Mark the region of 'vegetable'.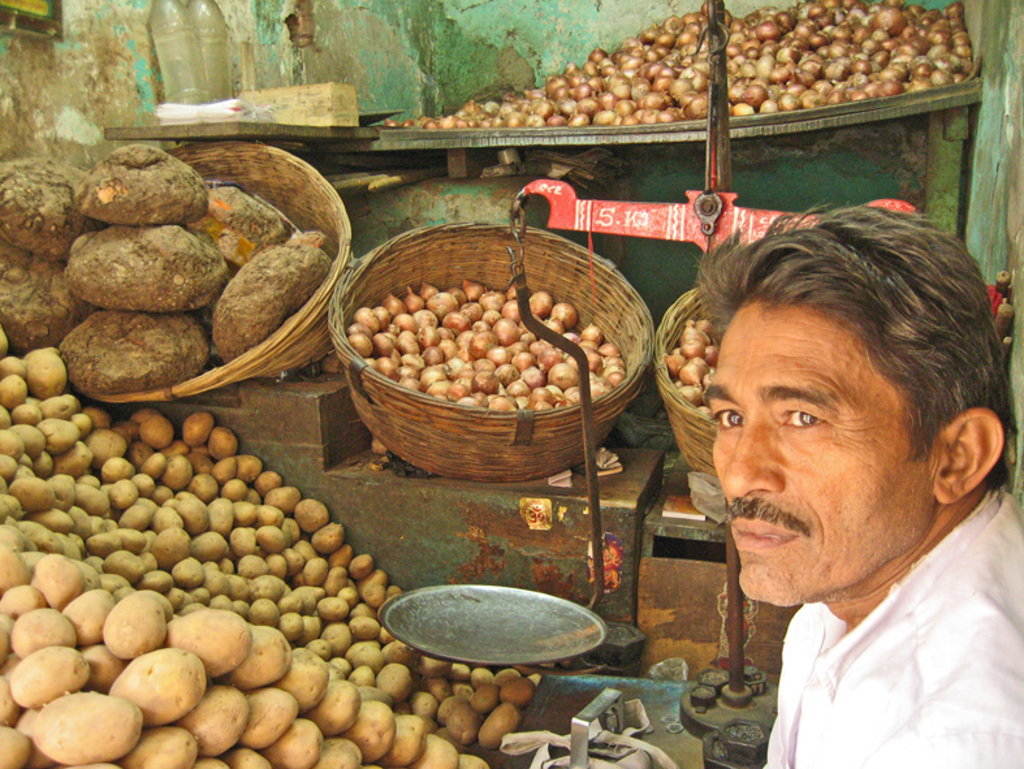
Region: <bbox>357, 759, 389, 768</bbox>.
